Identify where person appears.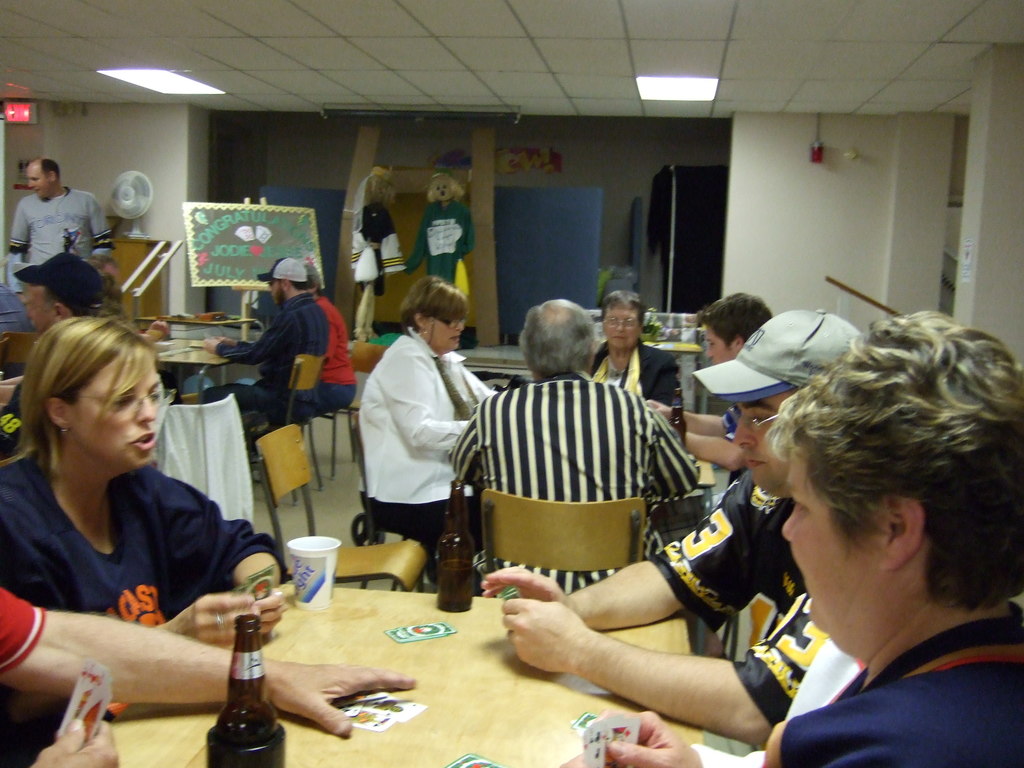
Appears at bbox(559, 307, 1023, 767).
